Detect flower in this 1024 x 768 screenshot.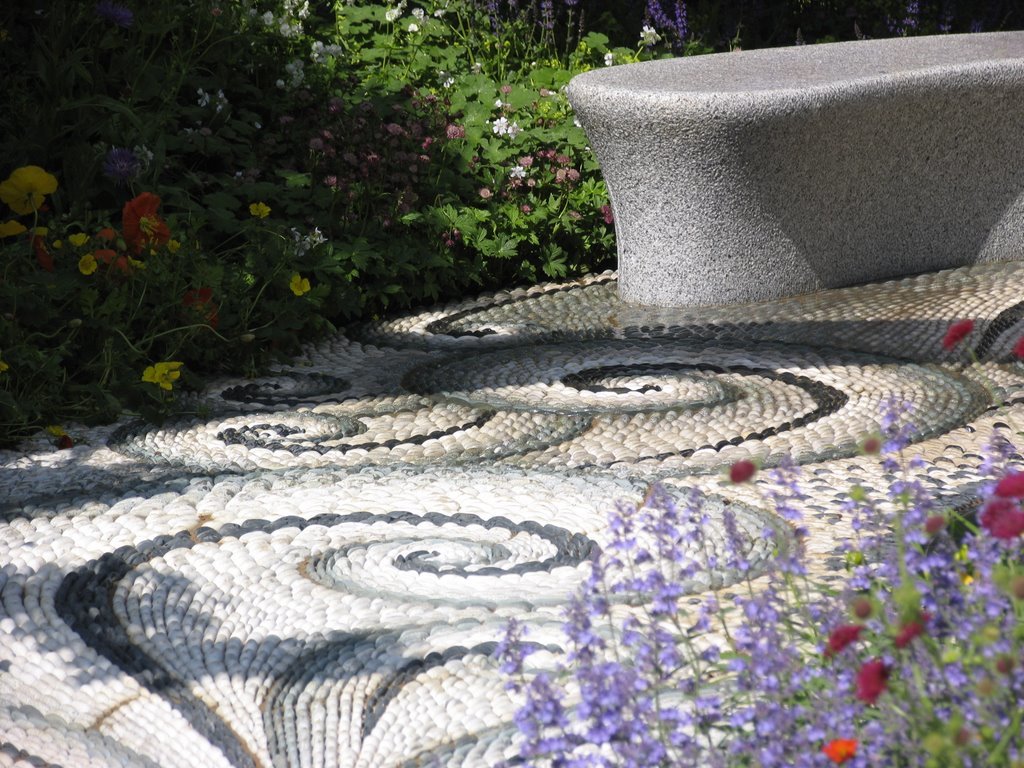
Detection: l=121, t=193, r=160, b=240.
